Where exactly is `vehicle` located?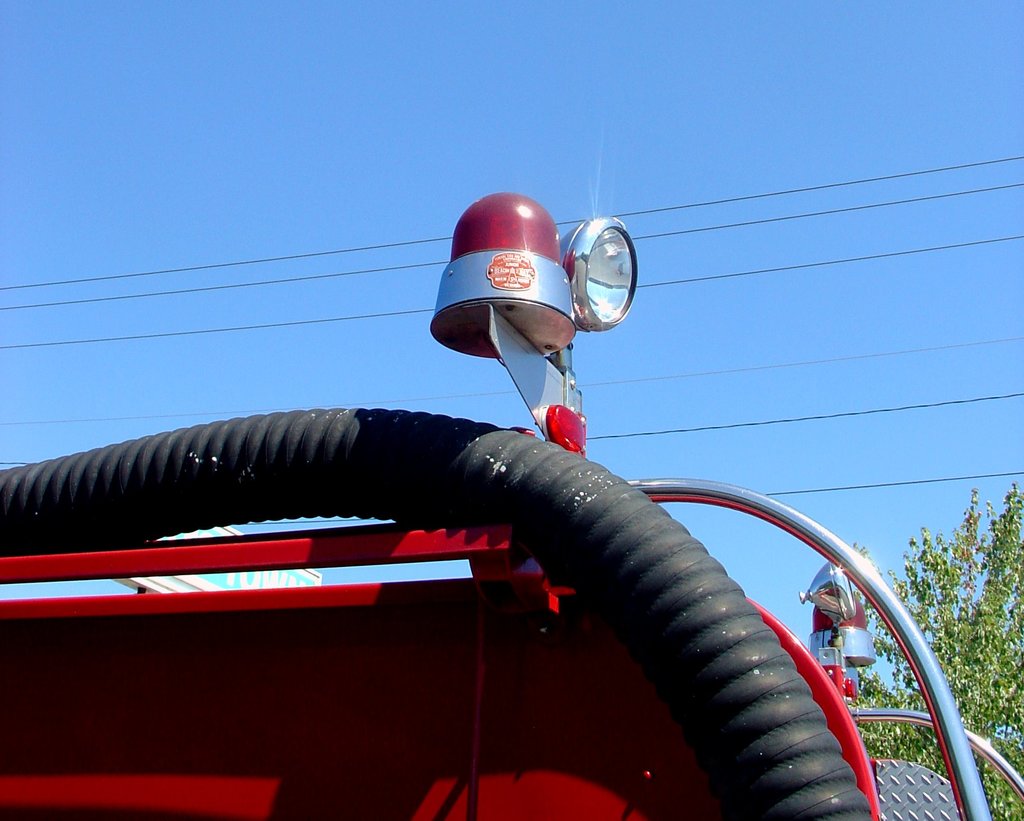
Its bounding box is (x1=0, y1=189, x2=1023, y2=820).
